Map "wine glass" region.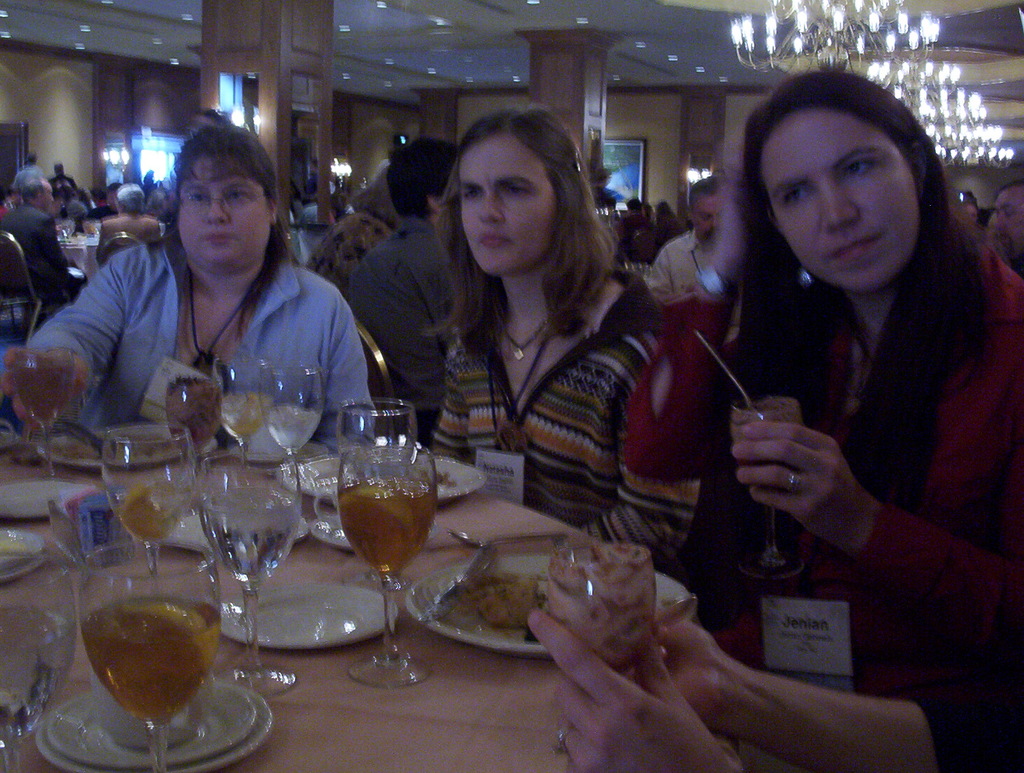
Mapped to left=8, top=343, right=78, bottom=484.
